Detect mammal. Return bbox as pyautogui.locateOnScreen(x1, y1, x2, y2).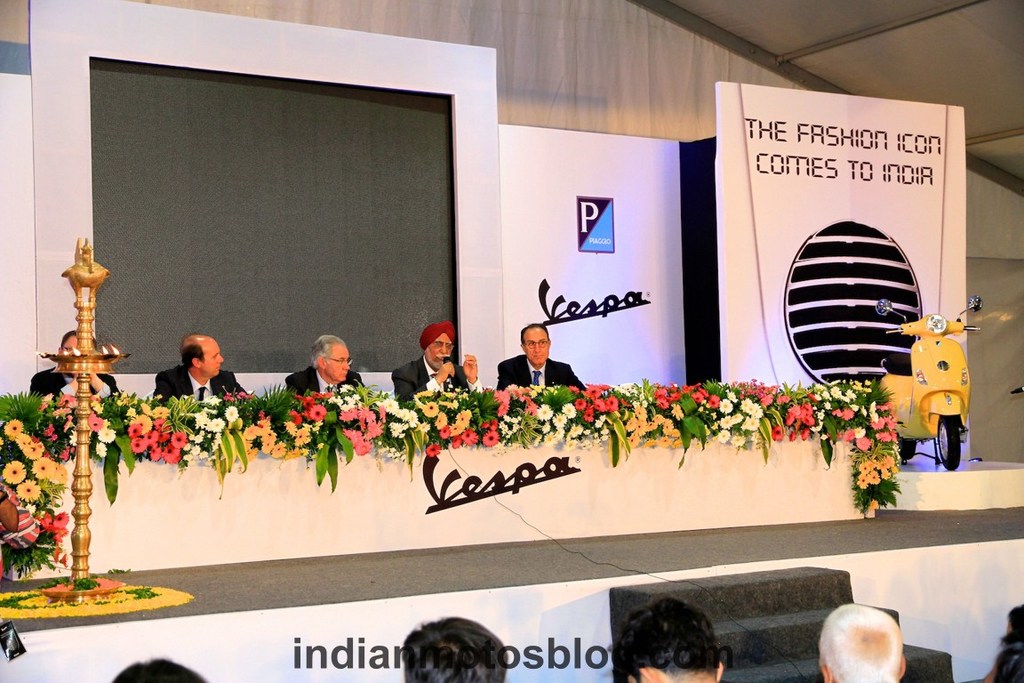
pyautogui.locateOnScreen(156, 332, 248, 414).
